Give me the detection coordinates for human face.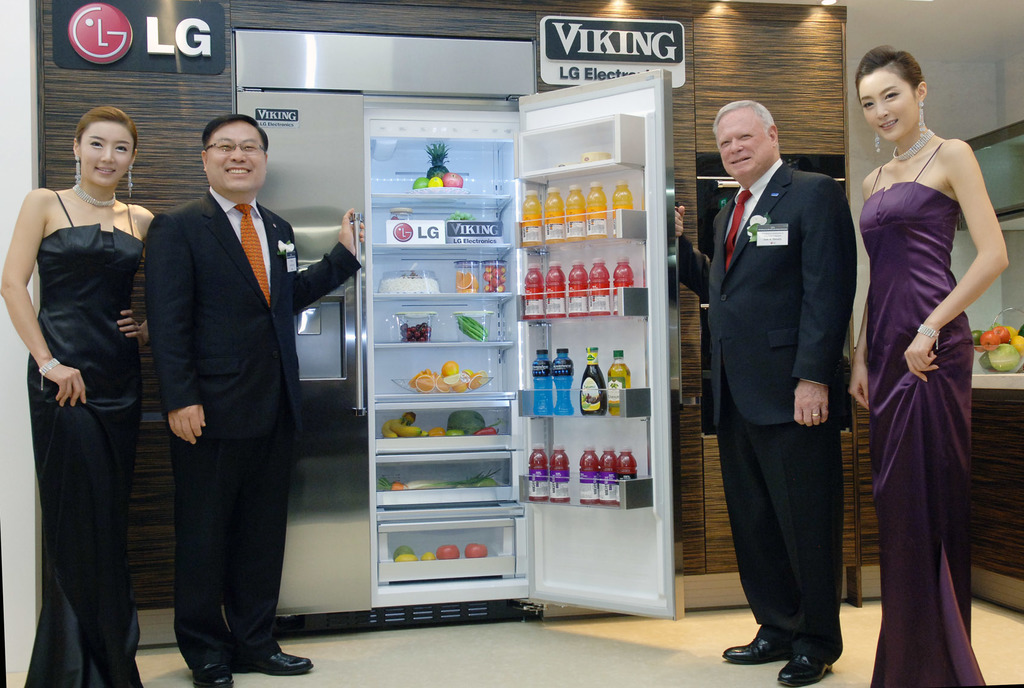
Rect(858, 63, 915, 142).
